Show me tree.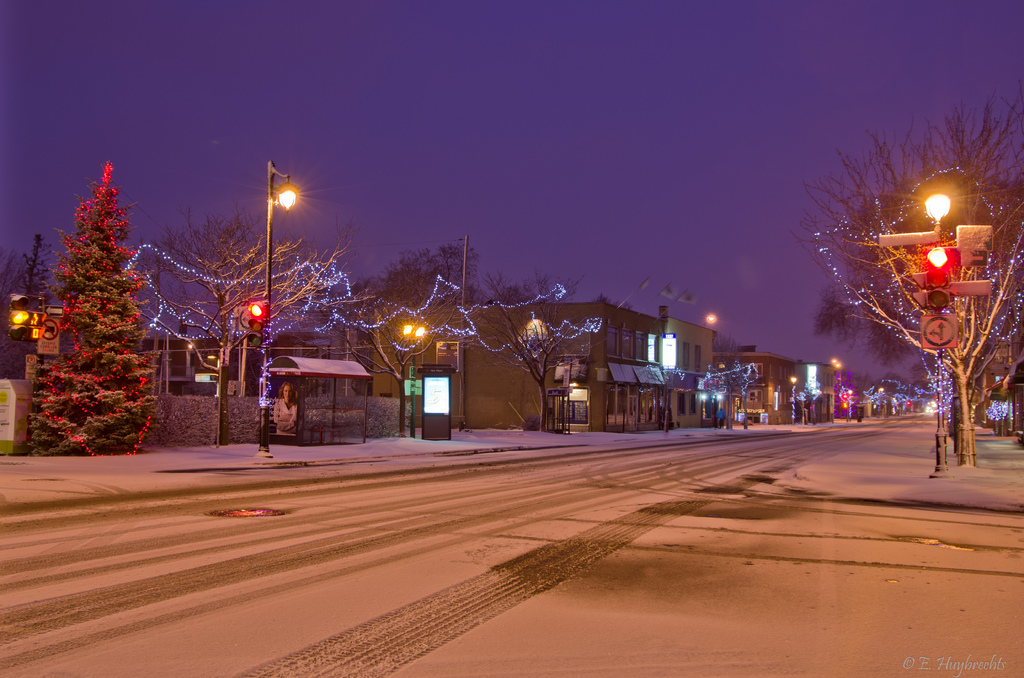
tree is here: pyautogui.locateOnScreen(26, 156, 153, 464).
